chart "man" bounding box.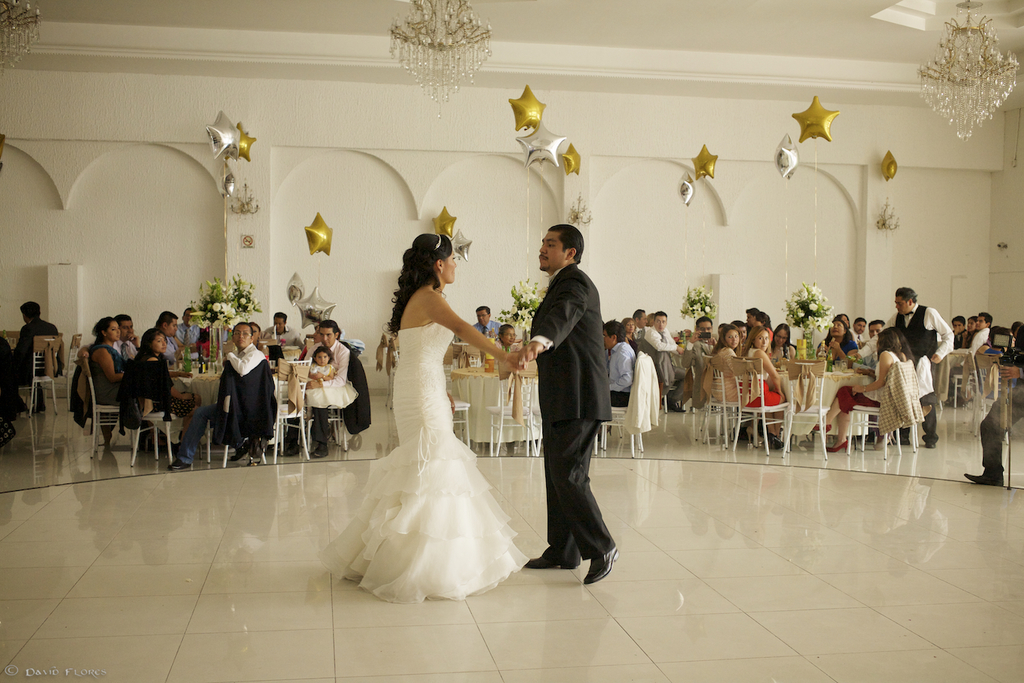
Charted: 473/304/510/338.
